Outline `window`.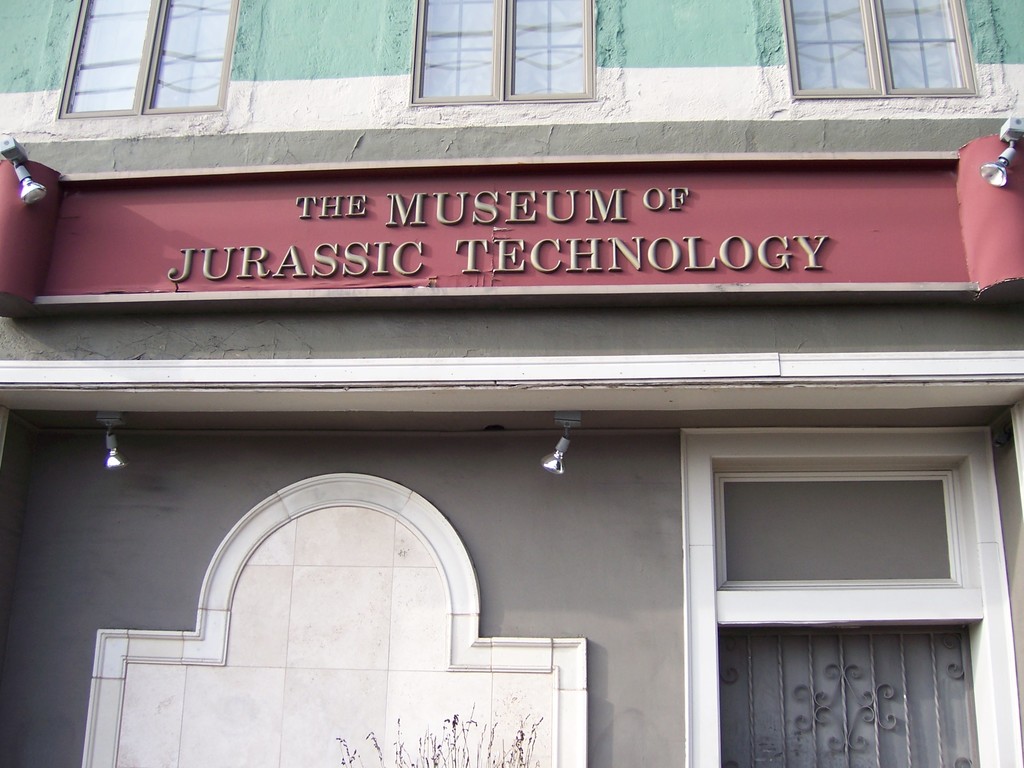
Outline: [x1=56, y1=0, x2=241, y2=116].
